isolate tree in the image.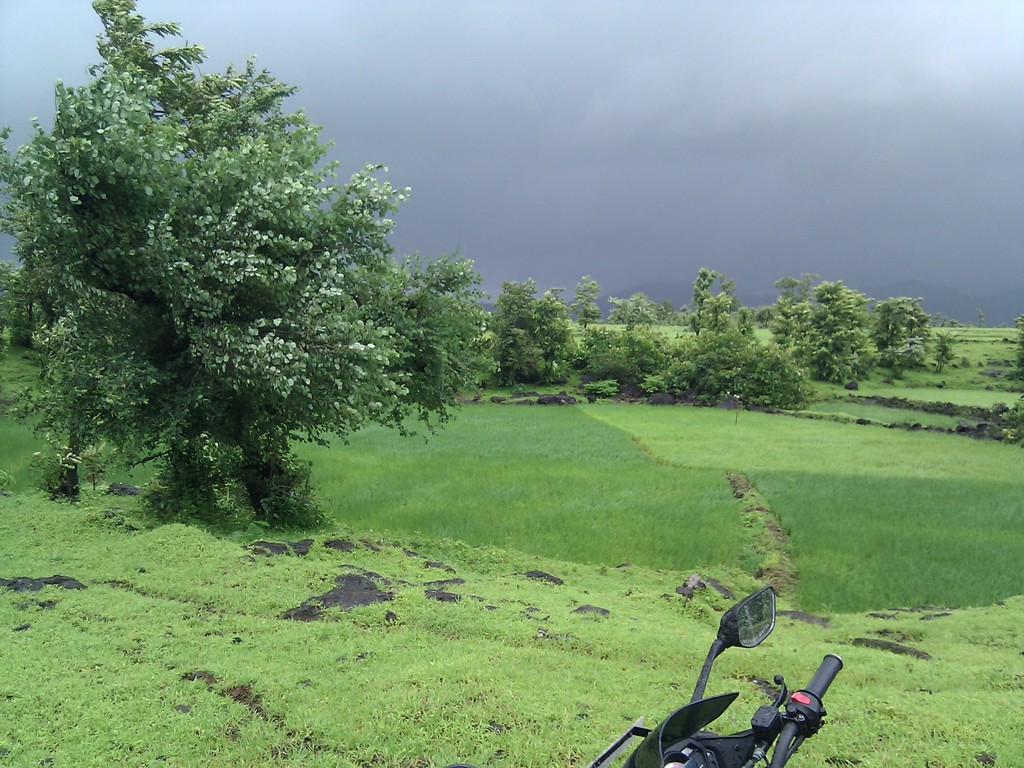
Isolated region: BBox(755, 276, 817, 342).
